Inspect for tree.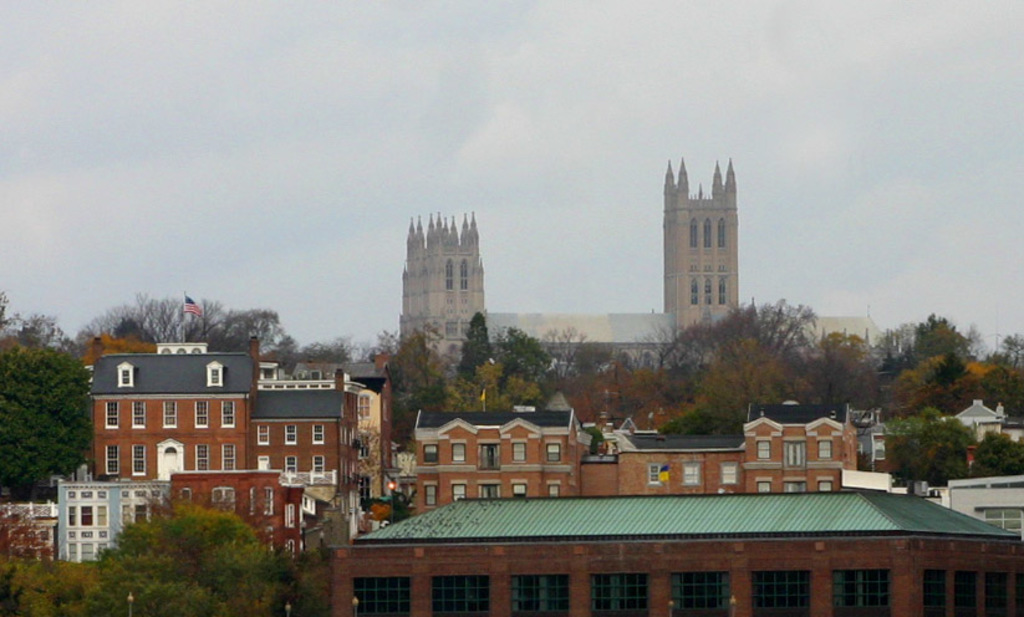
Inspection: locate(692, 292, 821, 363).
